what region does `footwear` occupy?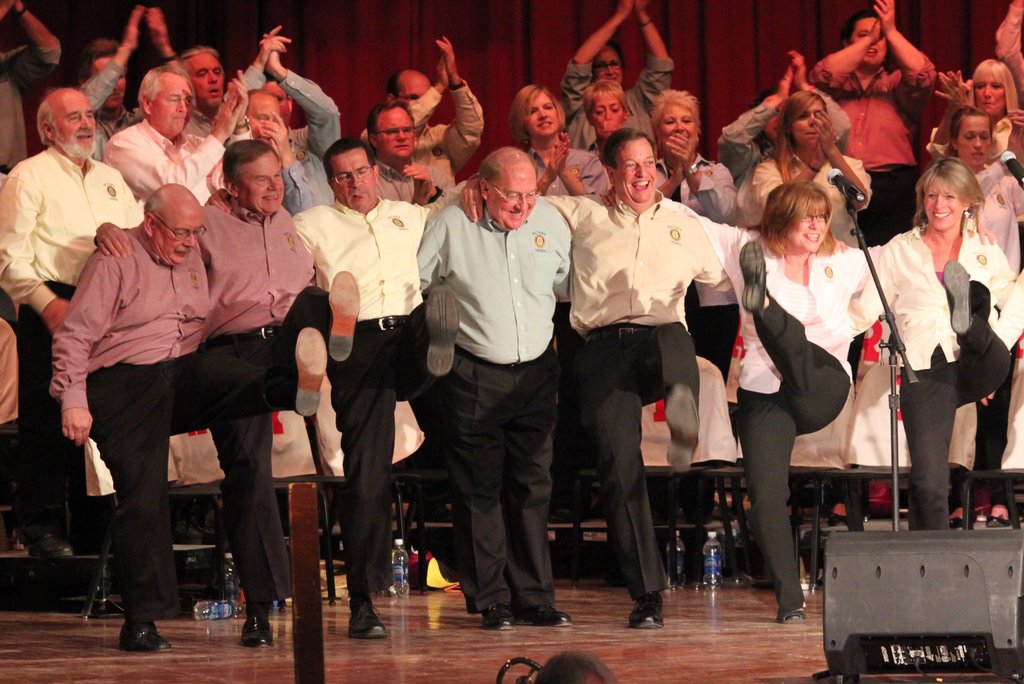
locate(627, 591, 666, 628).
